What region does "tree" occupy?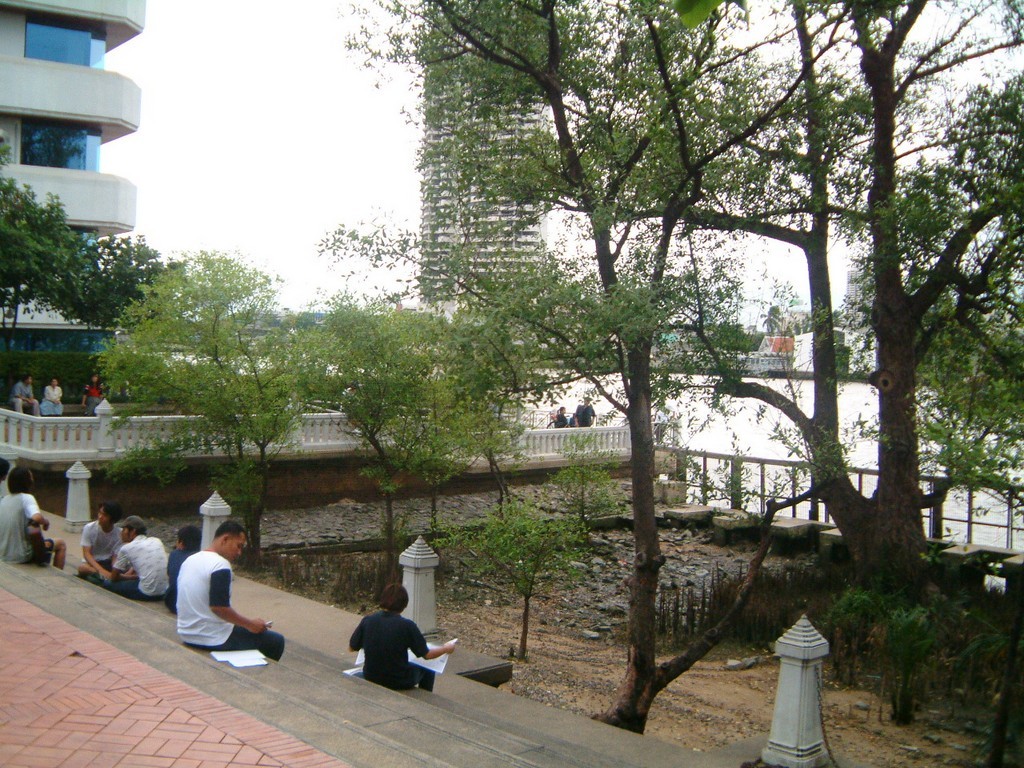
<region>83, 247, 323, 571</region>.
